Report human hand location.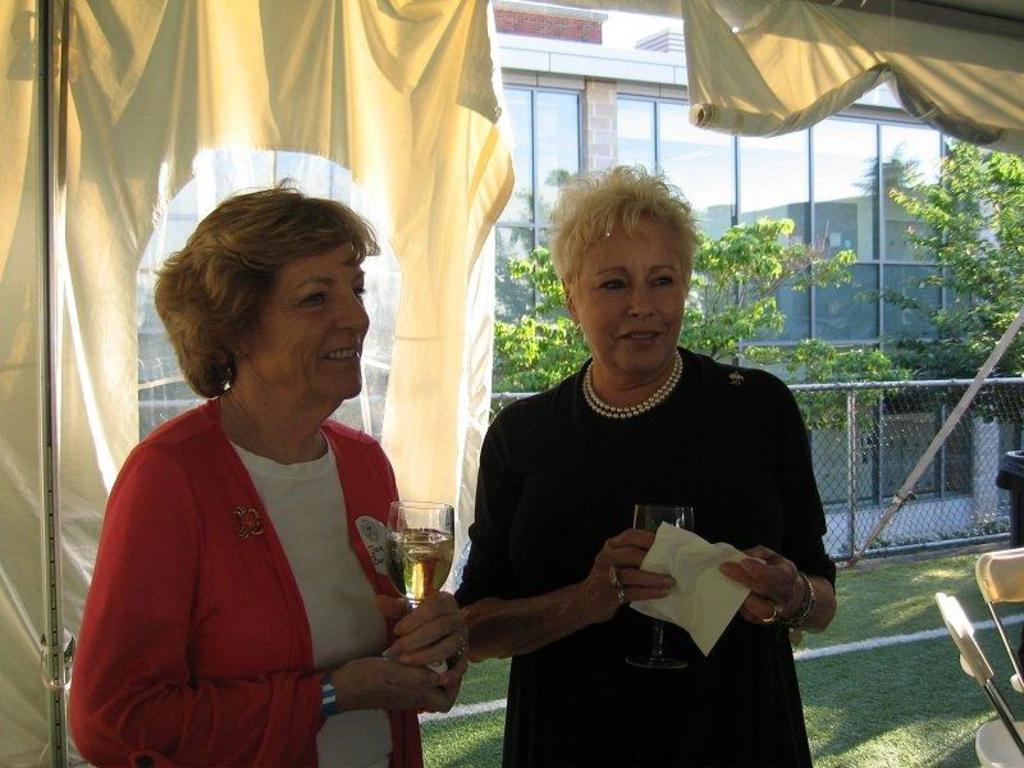
Report: 585,525,678,627.
